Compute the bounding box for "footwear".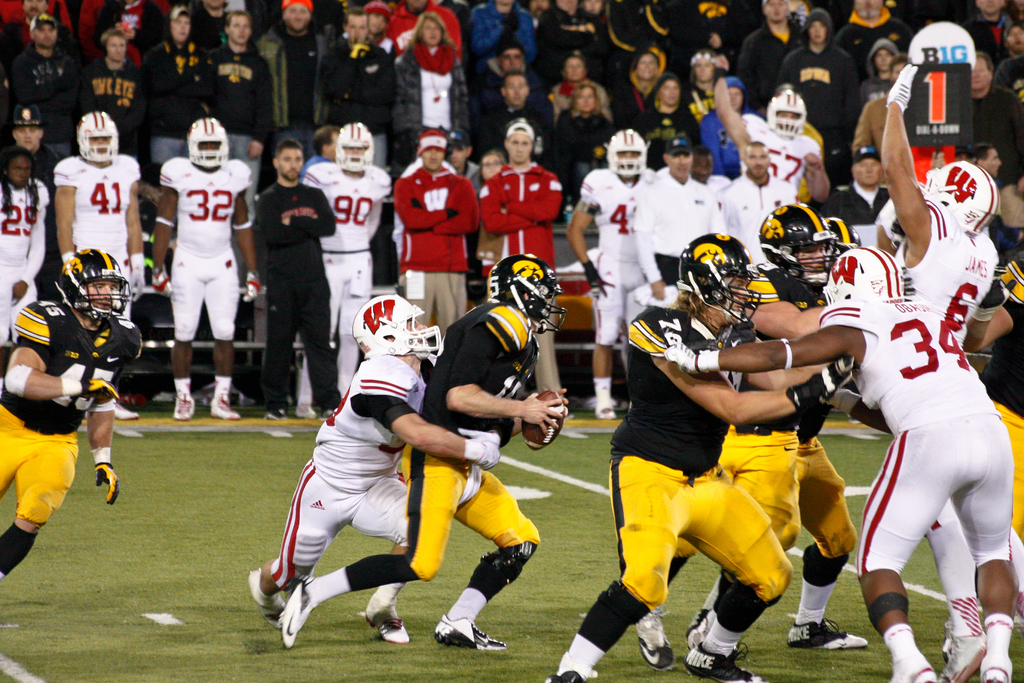
[94, 397, 136, 418].
